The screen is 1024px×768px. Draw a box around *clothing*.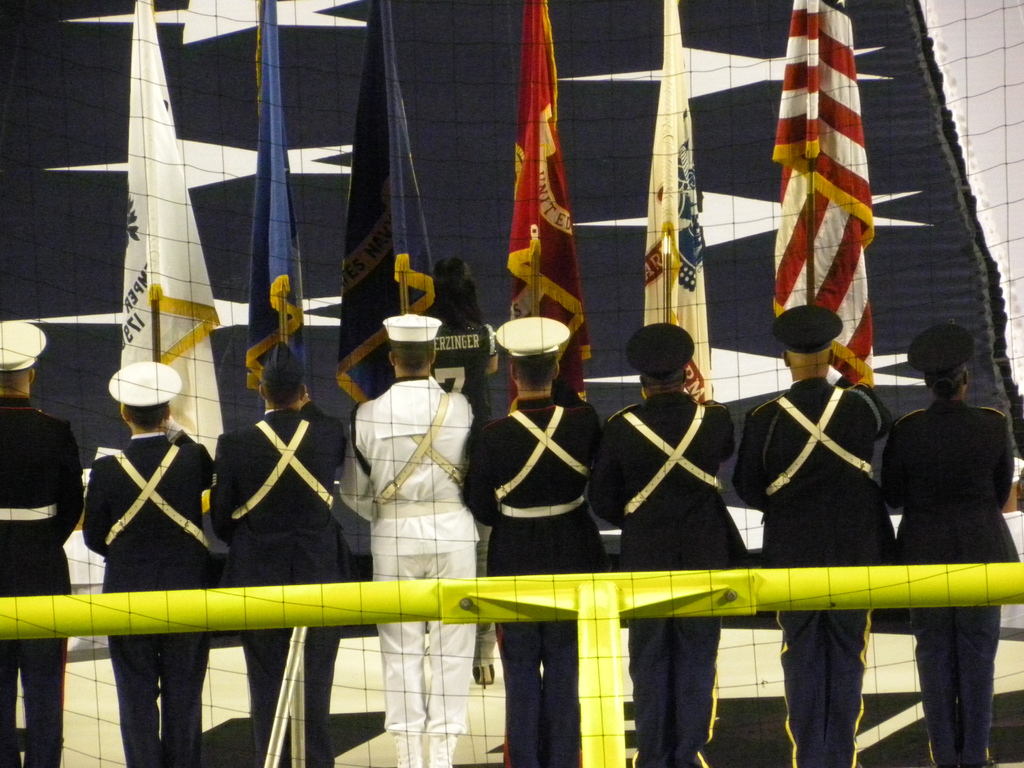
[left=337, top=381, right=476, bottom=764].
